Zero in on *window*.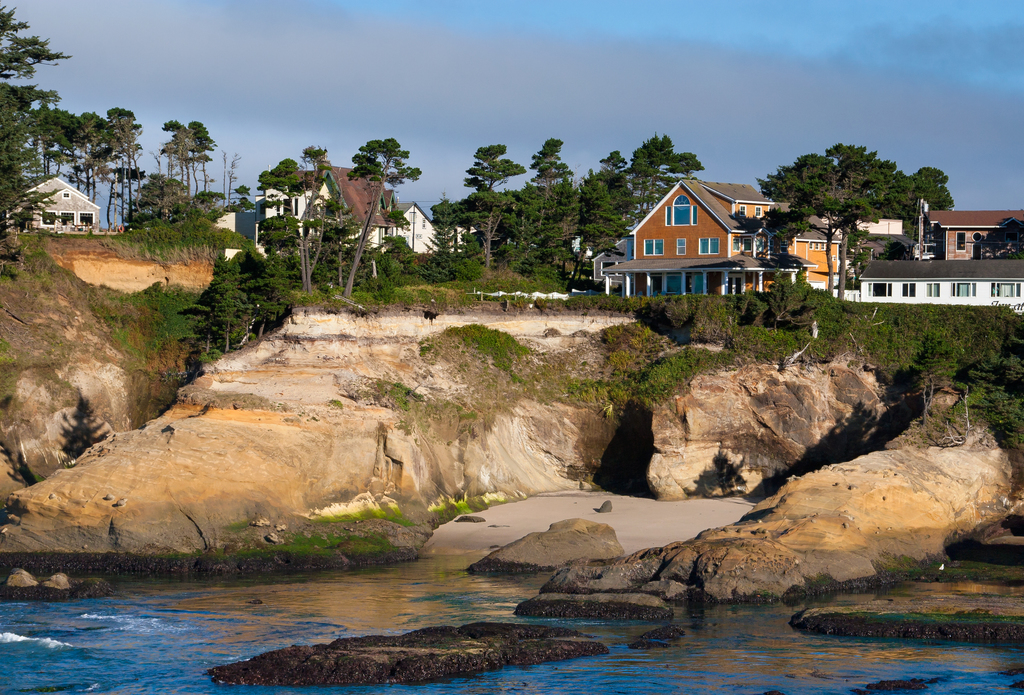
Zeroed in: <box>821,242,823,248</box>.
